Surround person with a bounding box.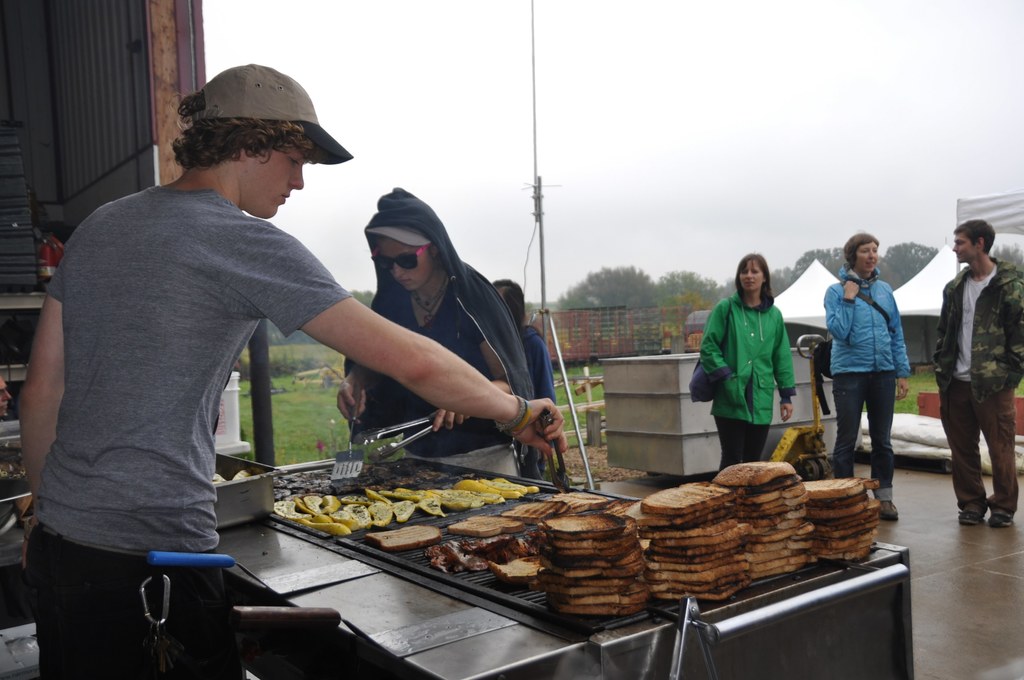
Rect(701, 255, 792, 470).
